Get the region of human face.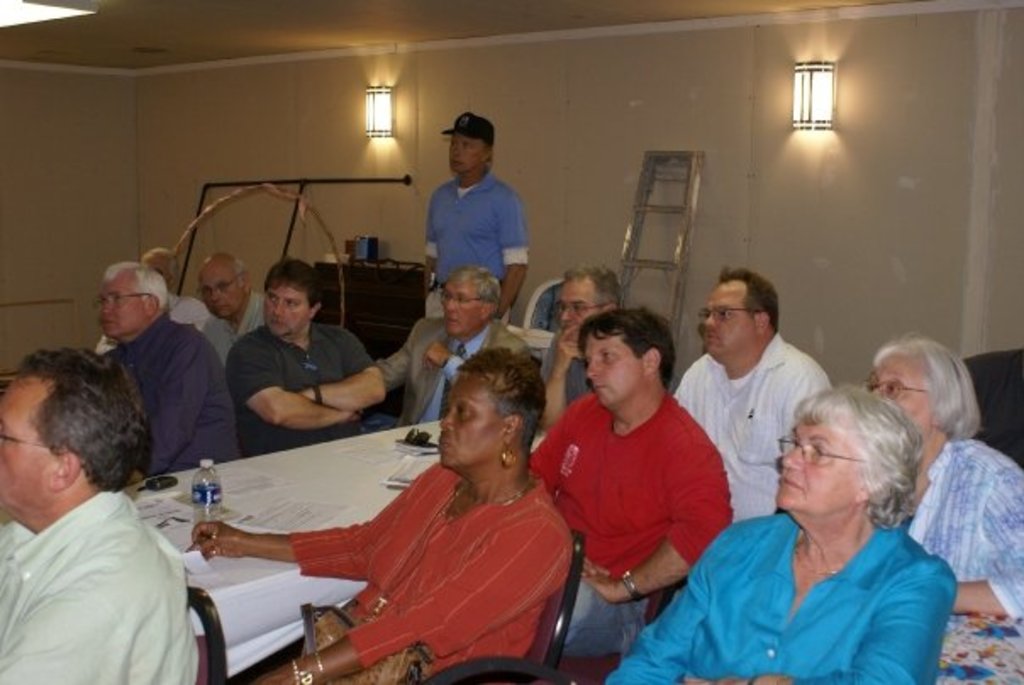
(775,417,856,514).
